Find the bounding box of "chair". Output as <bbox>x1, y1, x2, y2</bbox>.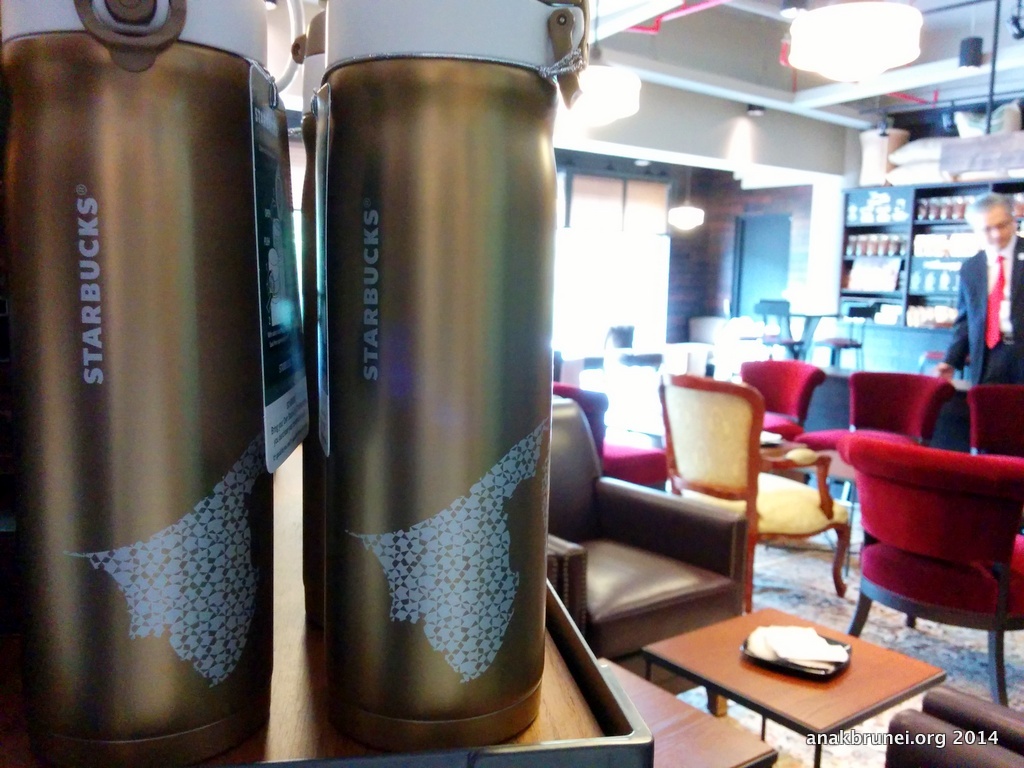
<bbox>794, 366, 956, 581</bbox>.
